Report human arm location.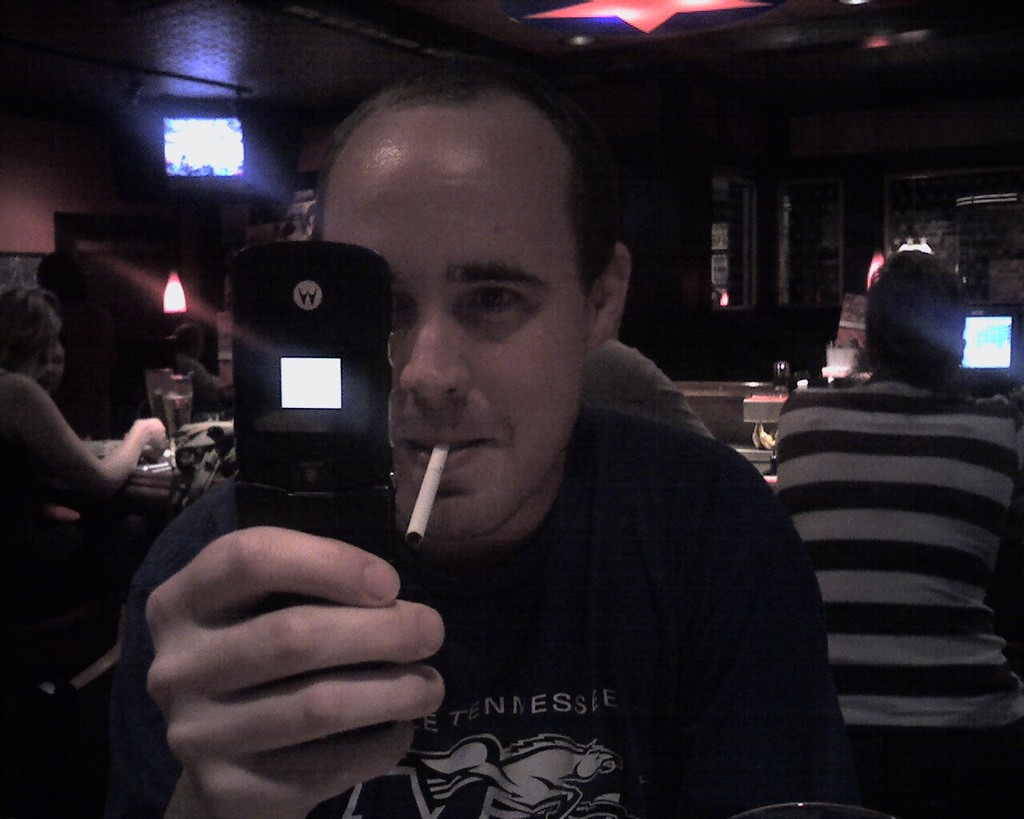
Report: 1:364:184:532.
